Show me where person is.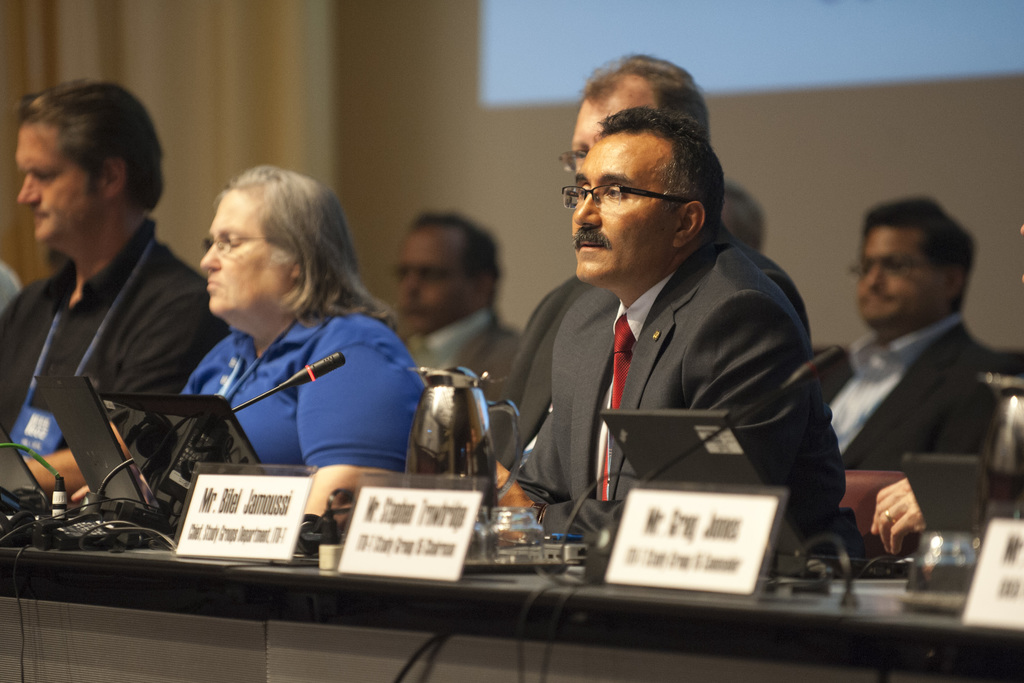
person is at [60,158,437,552].
